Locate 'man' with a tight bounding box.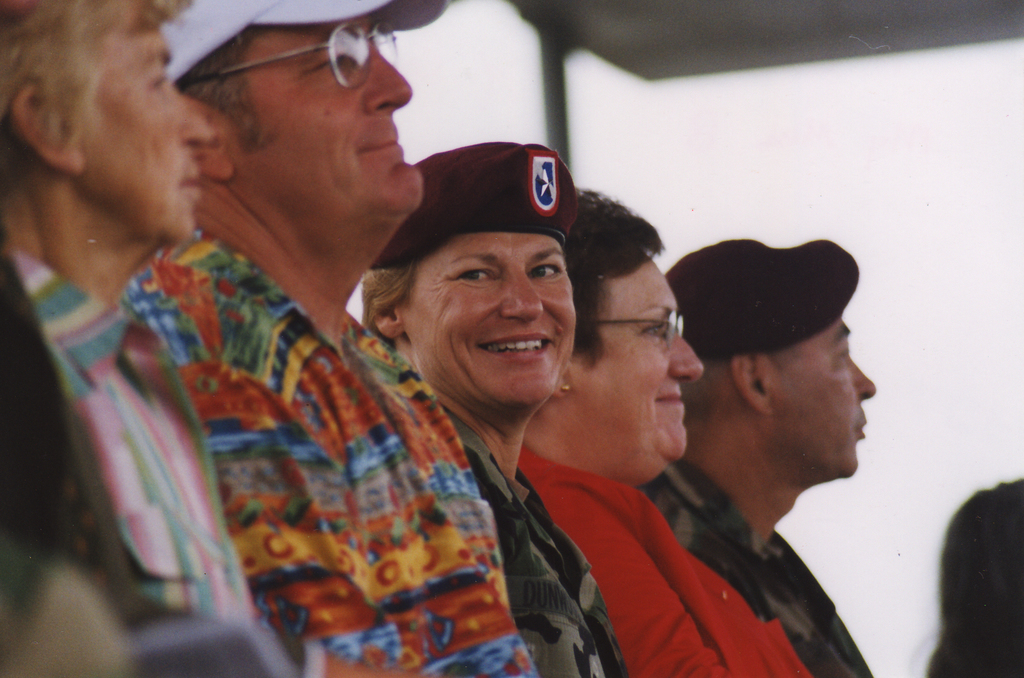
Rect(636, 238, 877, 677).
